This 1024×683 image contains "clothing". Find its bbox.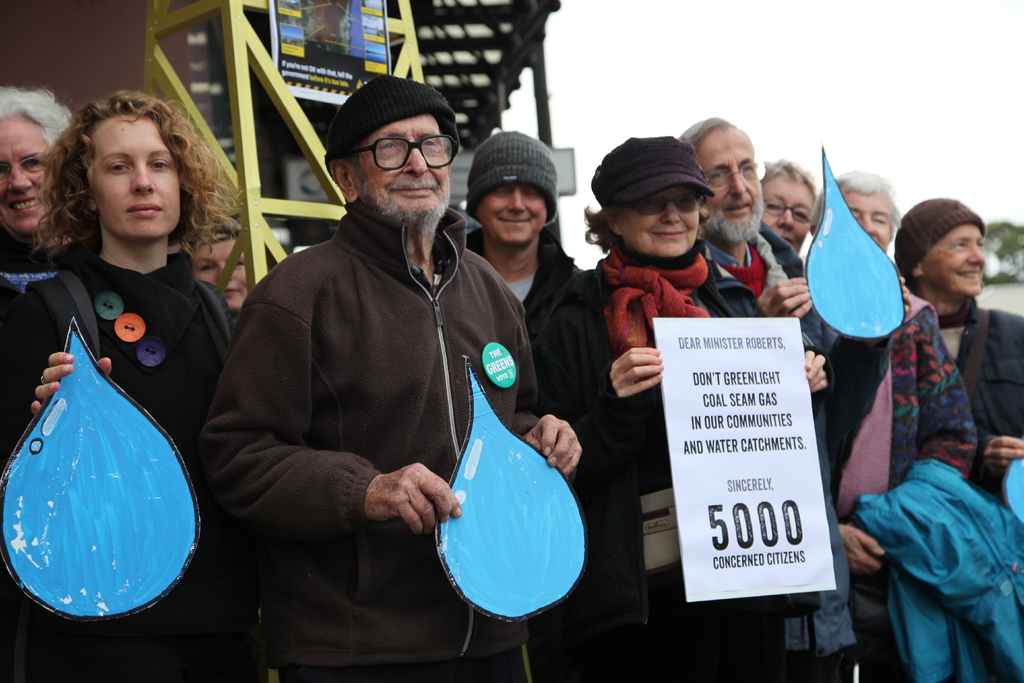
x1=0 y1=238 x2=81 y2=309.
